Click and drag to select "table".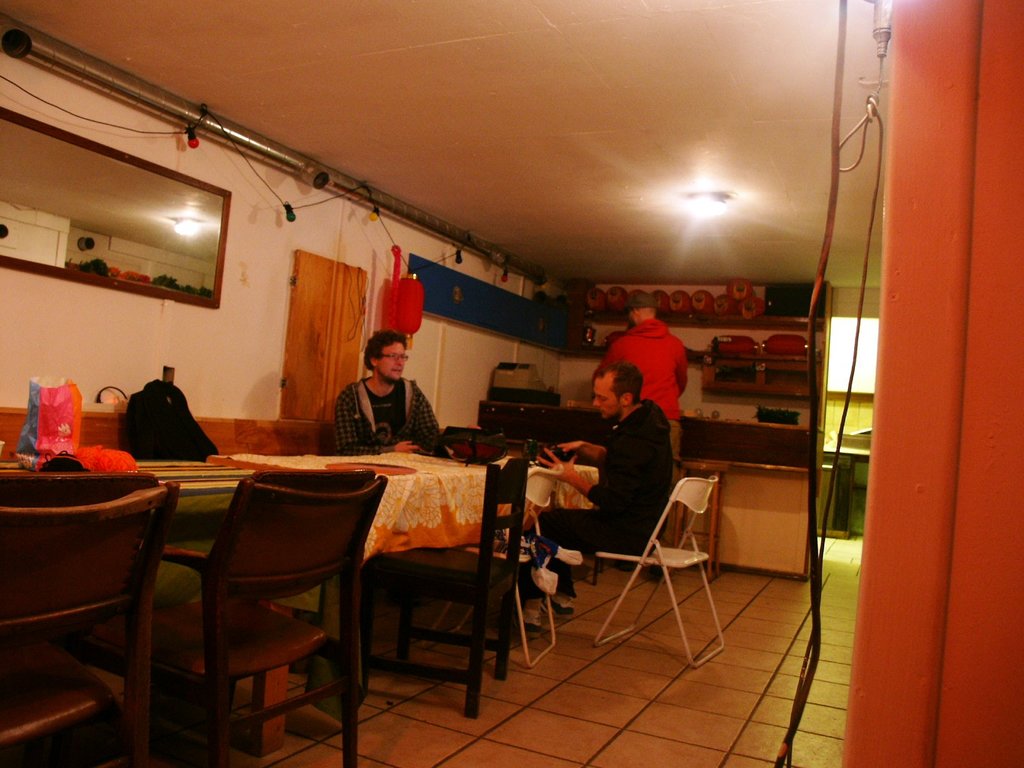
Selection: (x1=0, y1=442, x2=582, y2=767).
